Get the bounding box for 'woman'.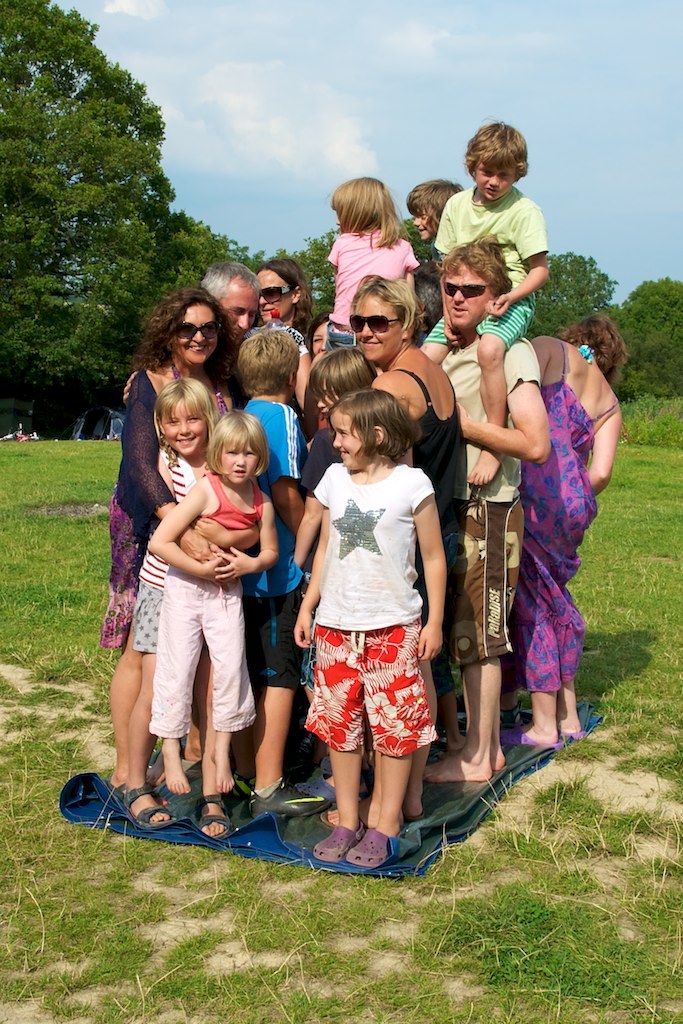
101,288,247,788.
